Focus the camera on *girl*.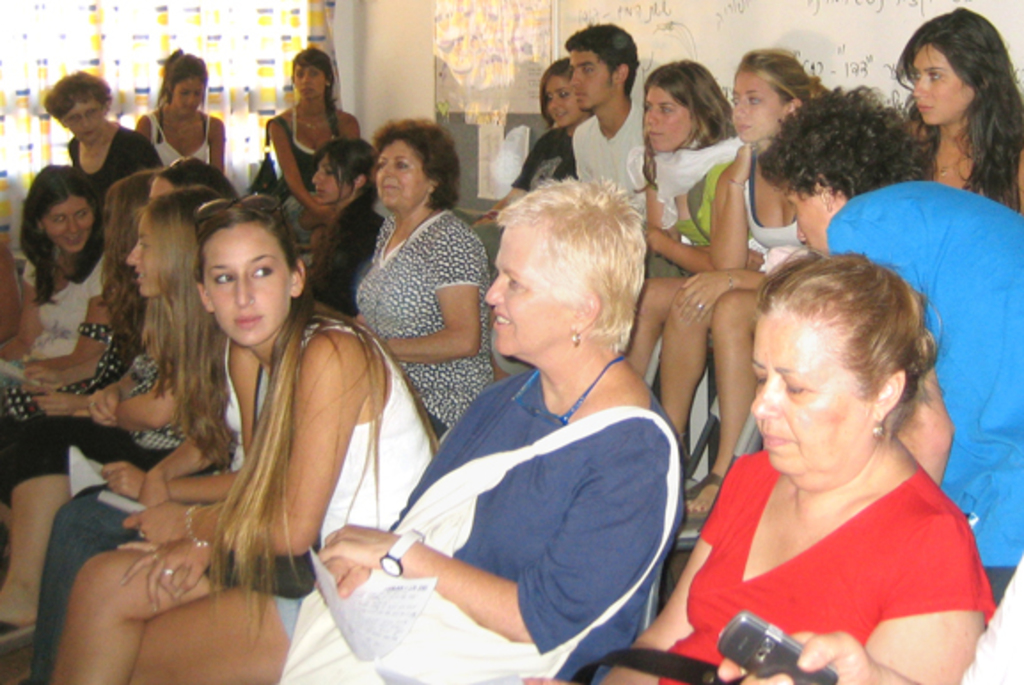
Focus region: 658/41/815/520.
